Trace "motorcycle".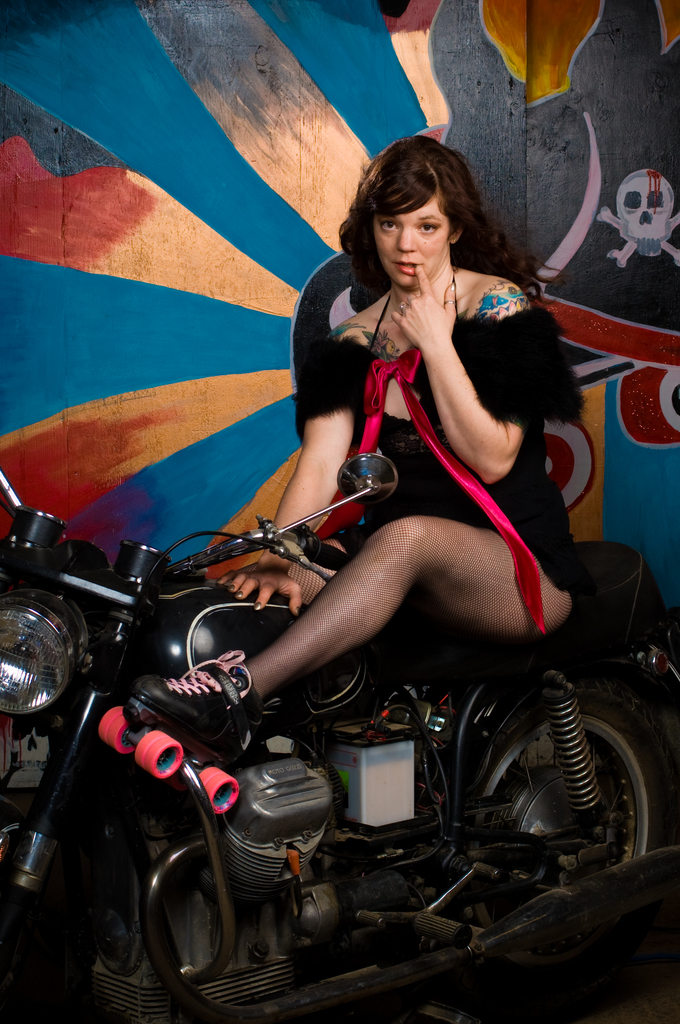
Traced to box(4, 450, 678, 1023).
